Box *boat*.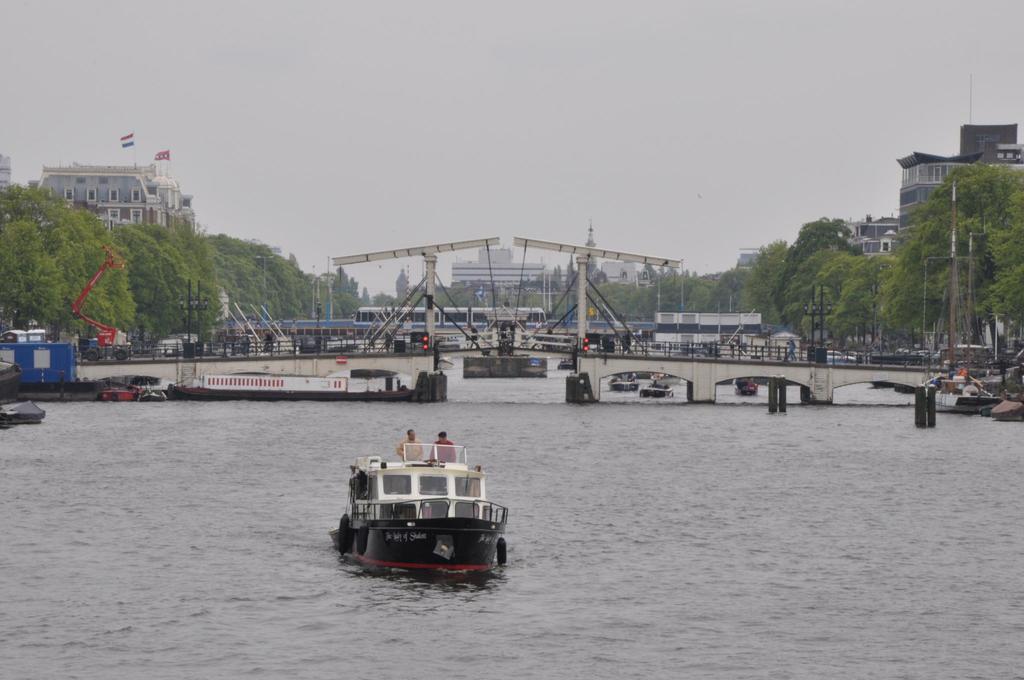
{"left": 609, "top": 373, "right": 641, "bottom": 392}.
